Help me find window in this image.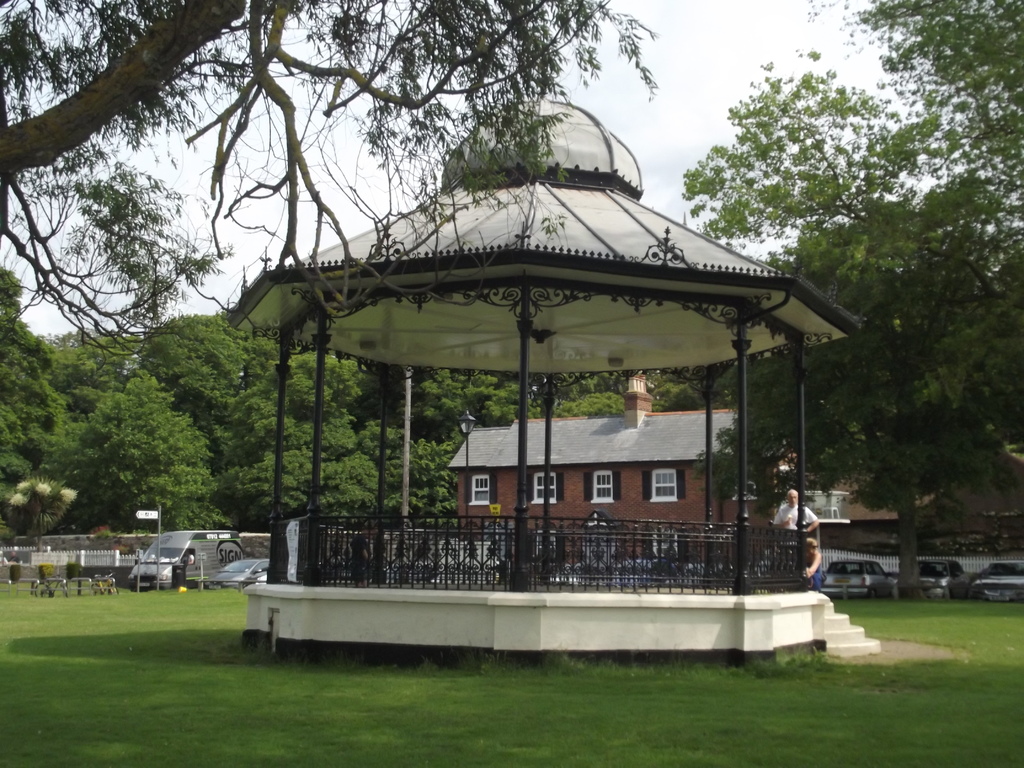
Found it: [left=472, top=474, right=495, bottom=508].
